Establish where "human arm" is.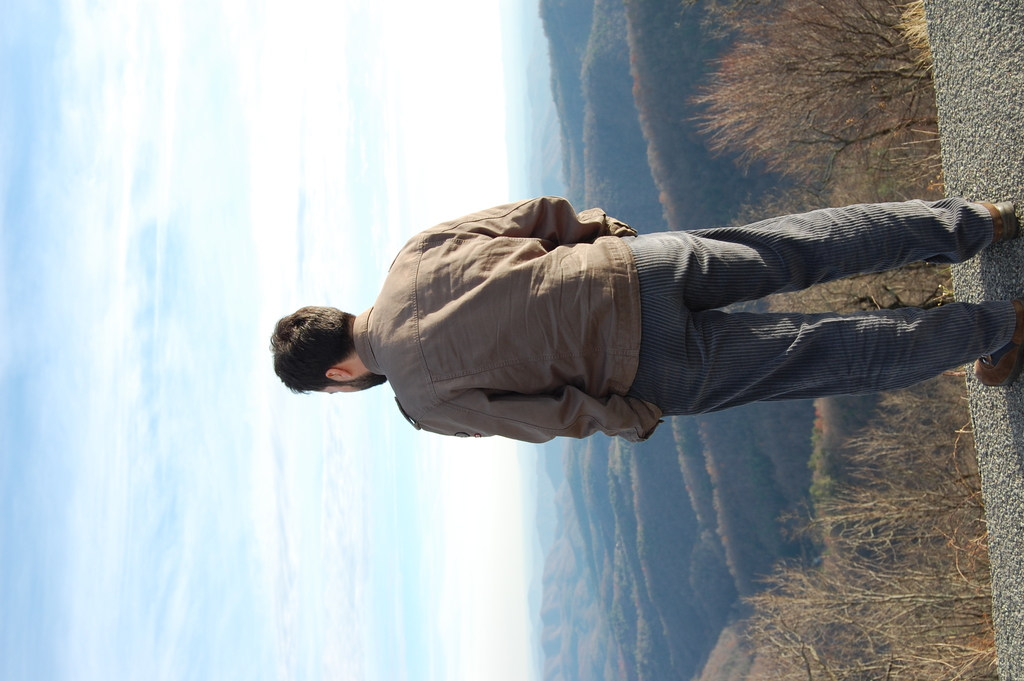
Established at 406:398:665:442.
